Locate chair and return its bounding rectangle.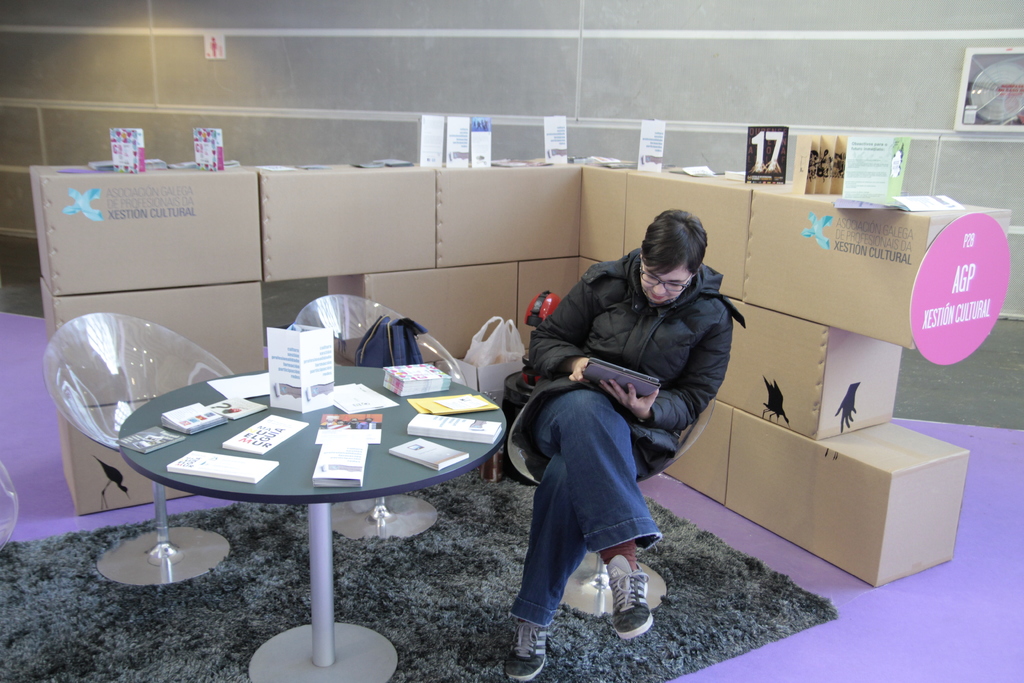
(left=42, top=311, right=236, bottom=587).
